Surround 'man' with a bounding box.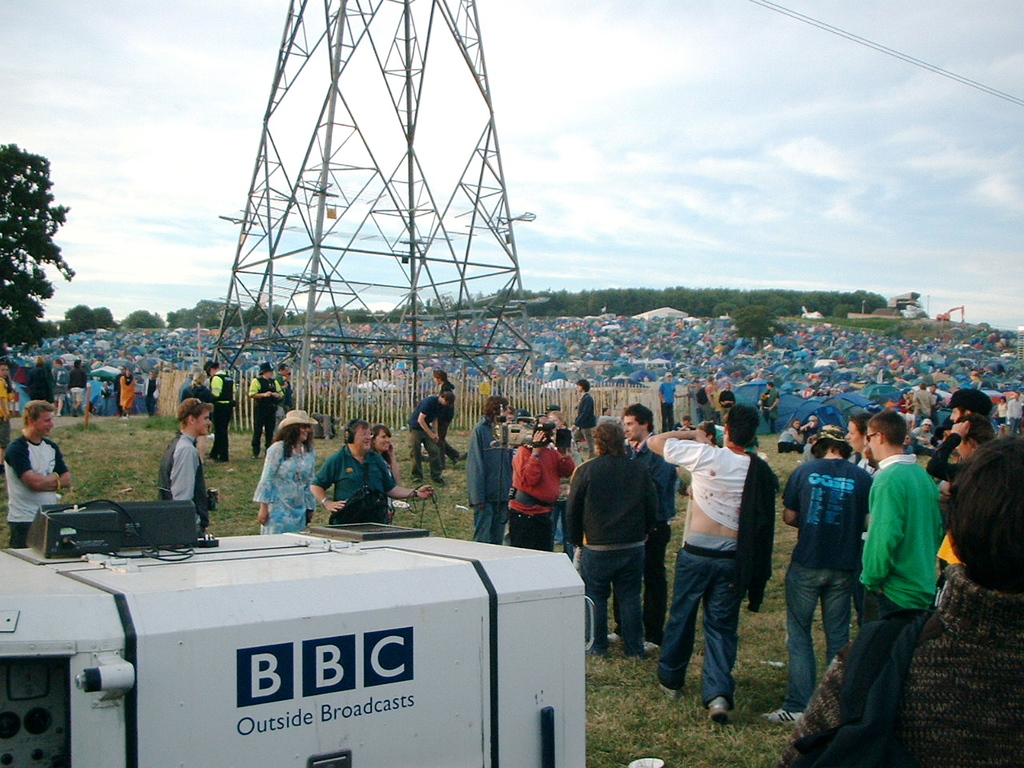
left=646, top=406, right=778, bottom=724.
